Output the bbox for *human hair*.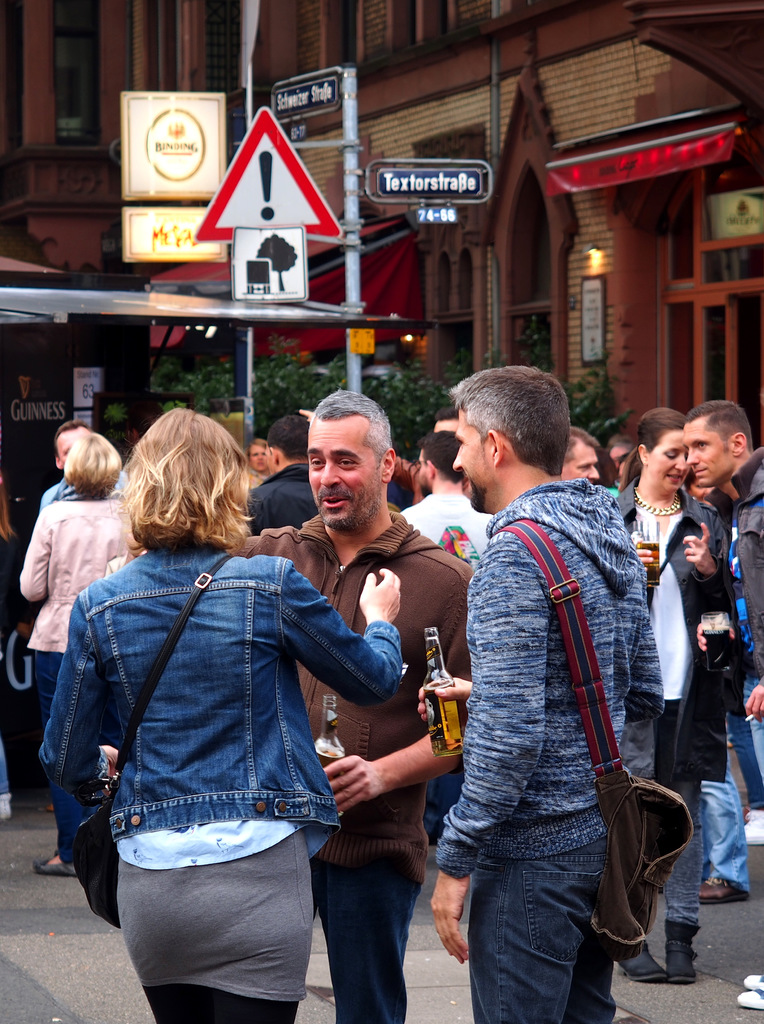
[x1=568, y1=424, x2=599, y2=454].
